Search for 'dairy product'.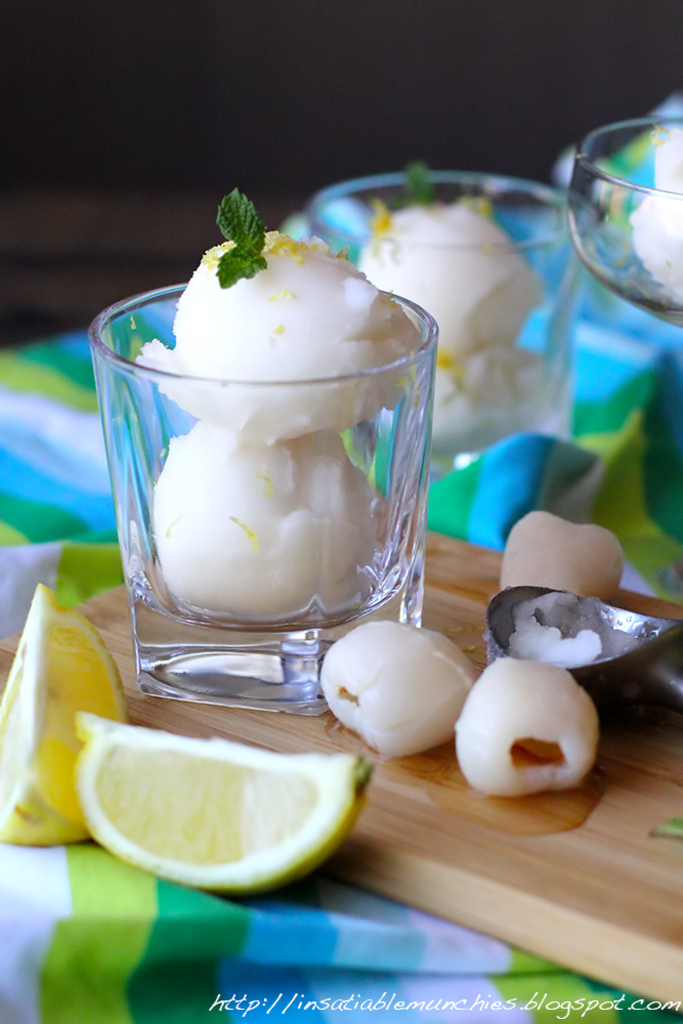
Found at detection(607, 113, 682, 340).
